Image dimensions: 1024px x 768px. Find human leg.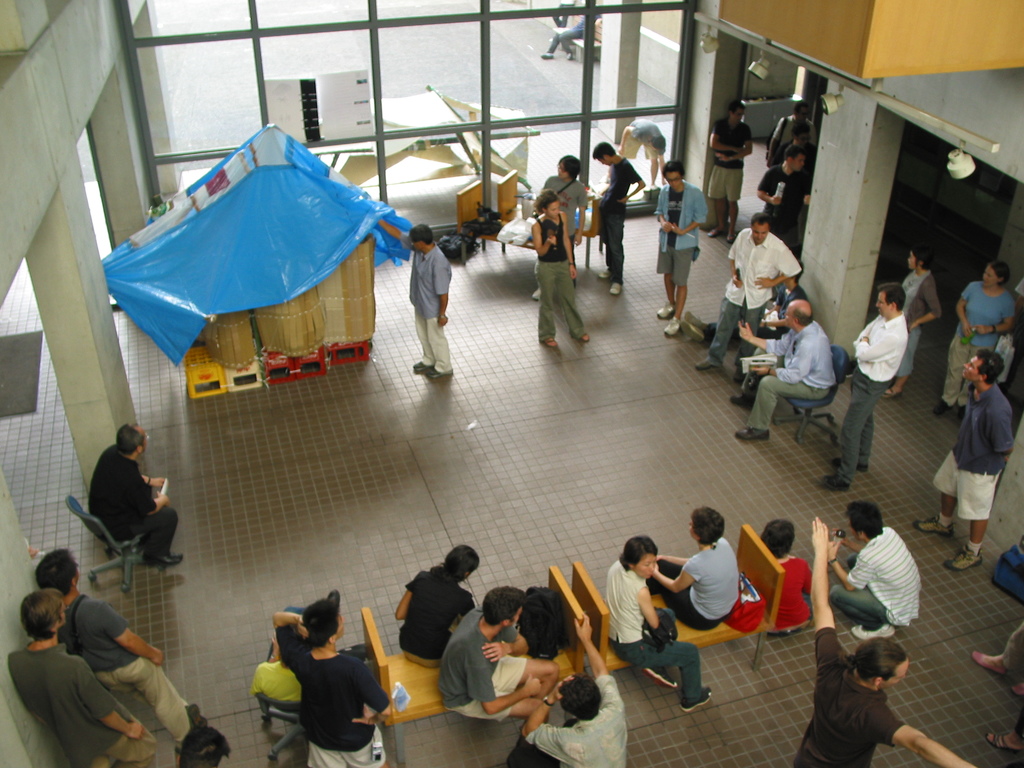
433/318/456/376.
